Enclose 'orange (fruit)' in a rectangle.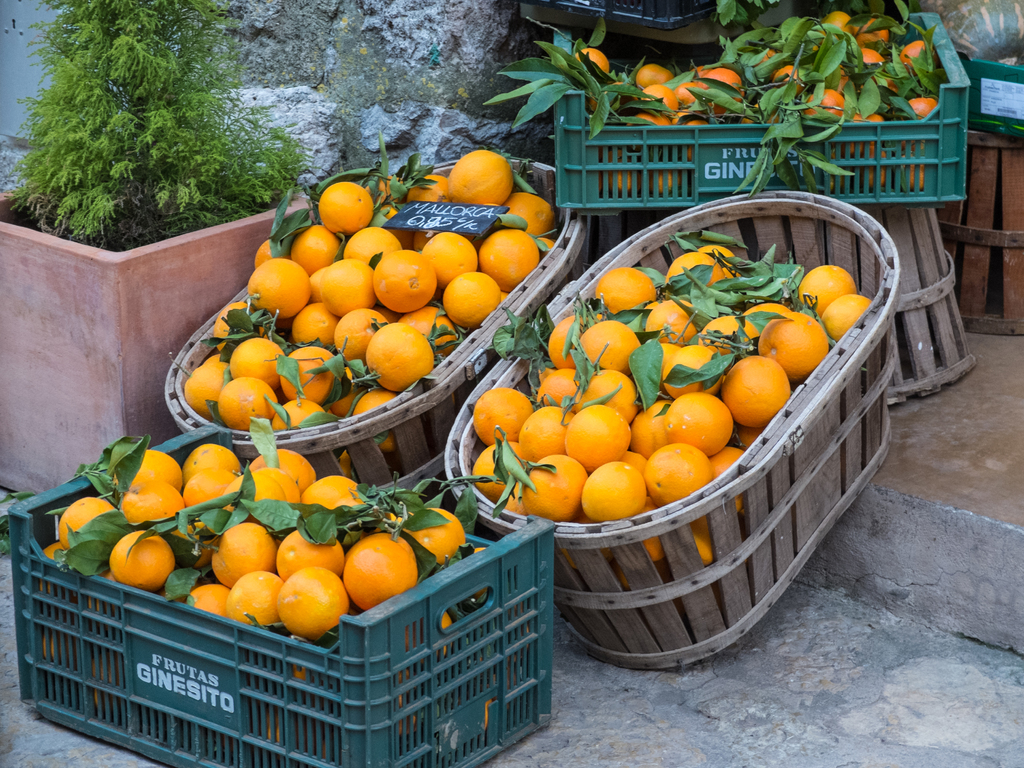
[left=464, top=385, right=526, bottom=438].
